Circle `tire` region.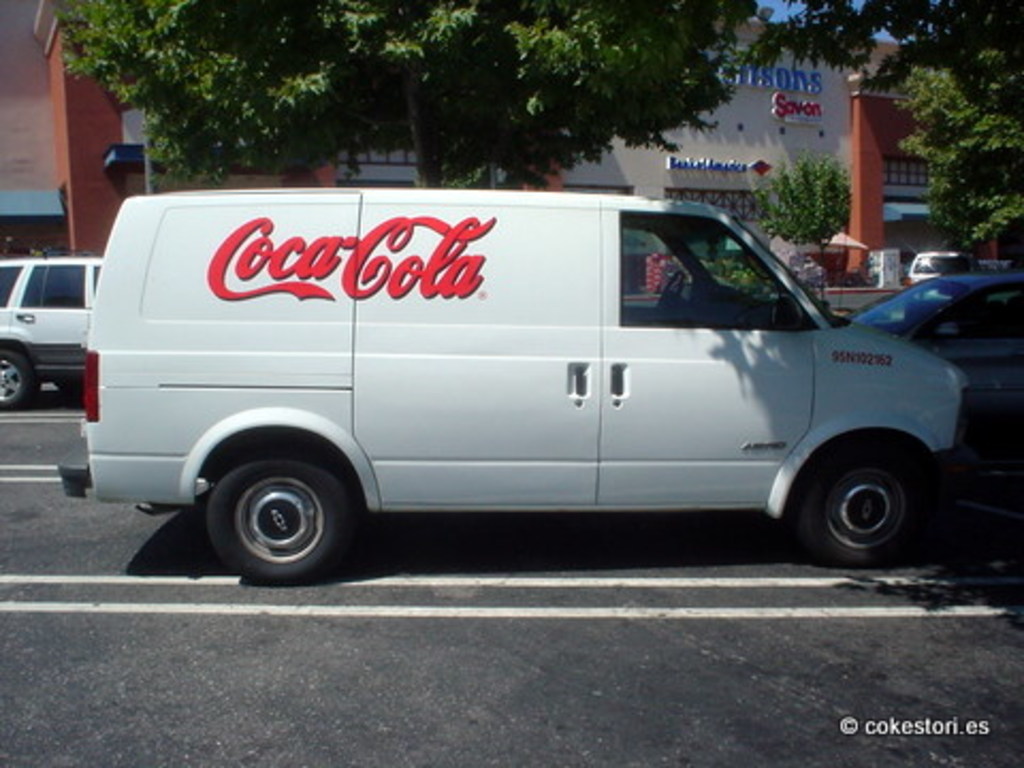
Region: x1=794, y1=446, x2=928, y2=567.
